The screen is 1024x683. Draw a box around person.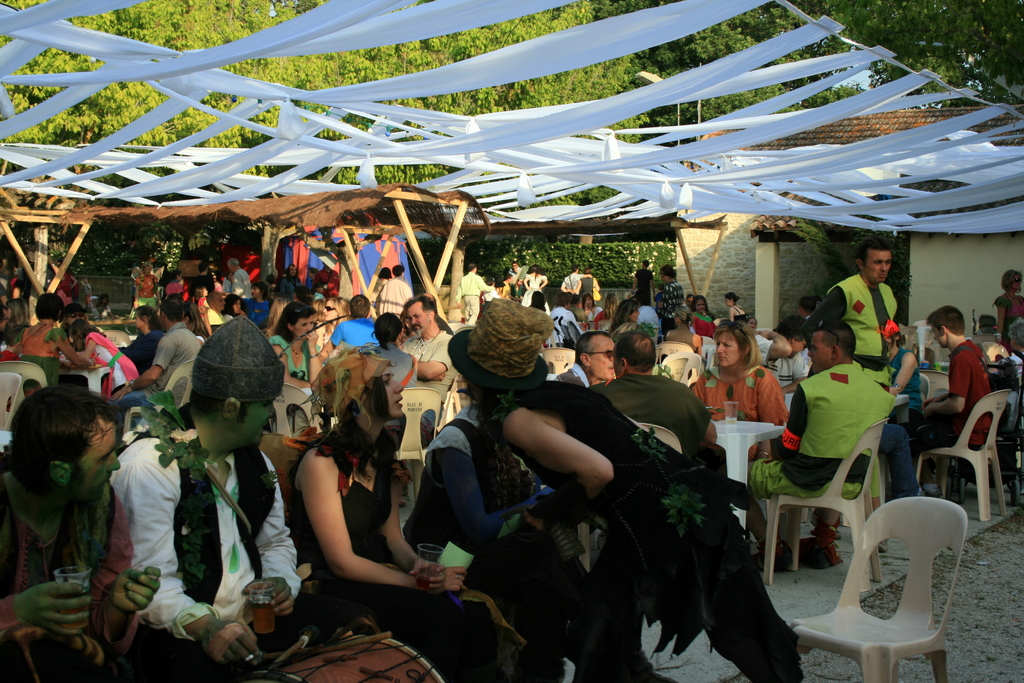
detection(283, 349, 500, 682).
